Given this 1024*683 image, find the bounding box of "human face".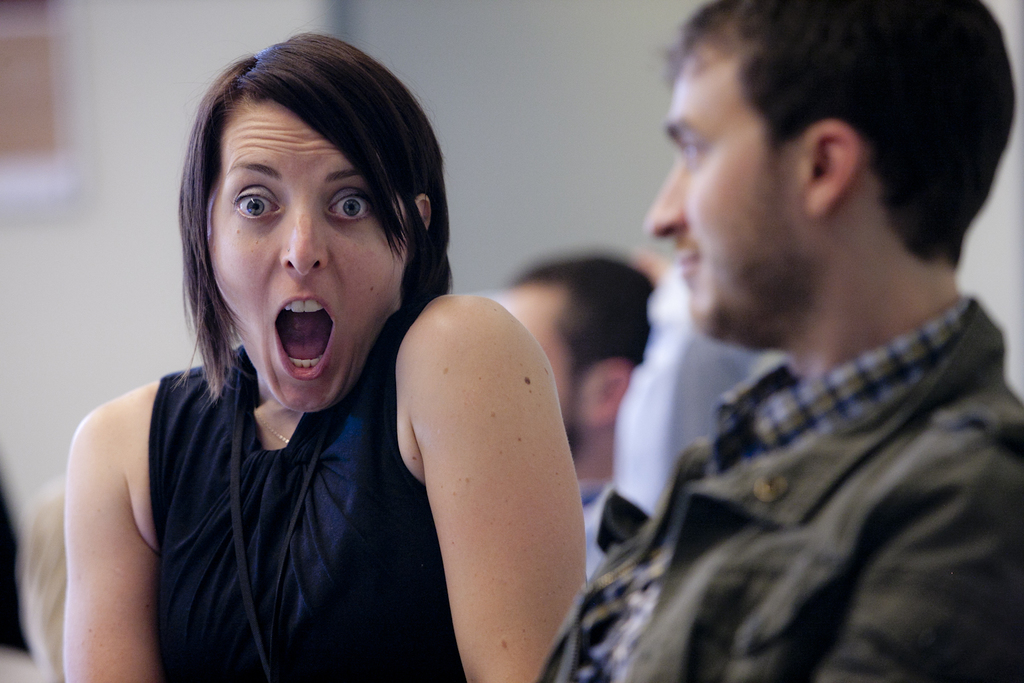
l=640, t=43, r=794, b=335.
